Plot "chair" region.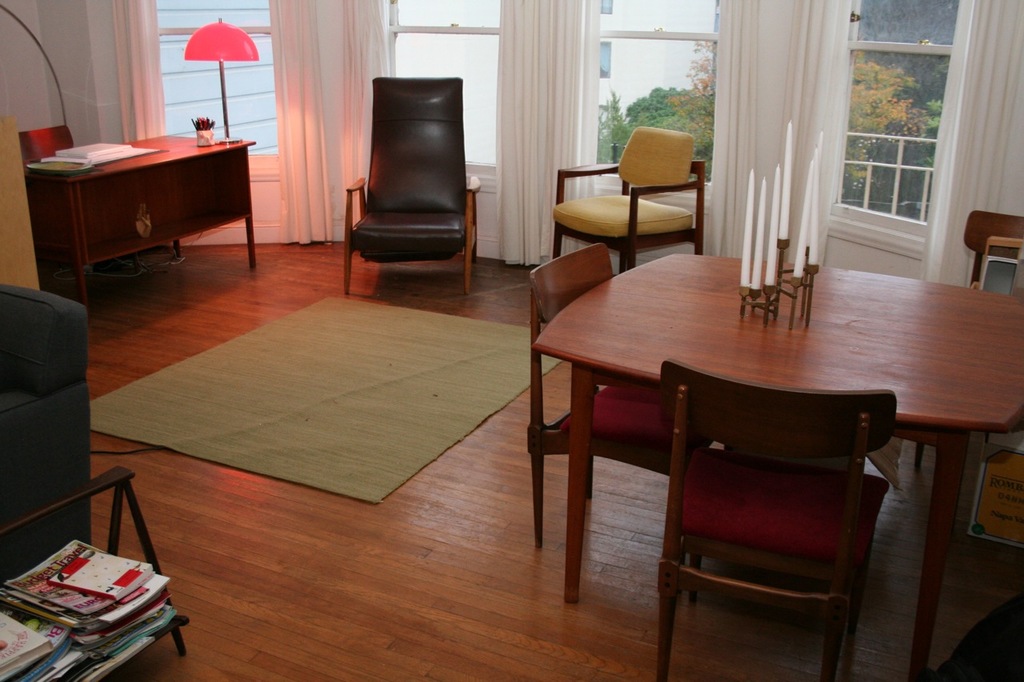
Plotted at rect(656, 349, 895, 681).
